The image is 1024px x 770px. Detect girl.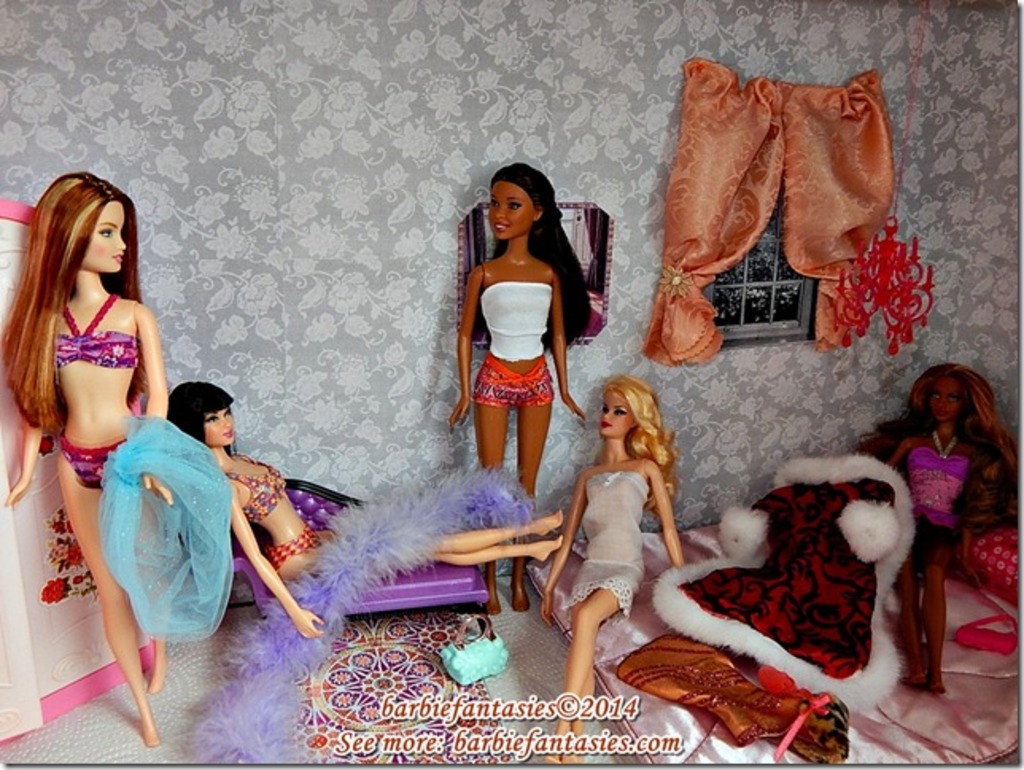
Detection: 0 167 165 748.
